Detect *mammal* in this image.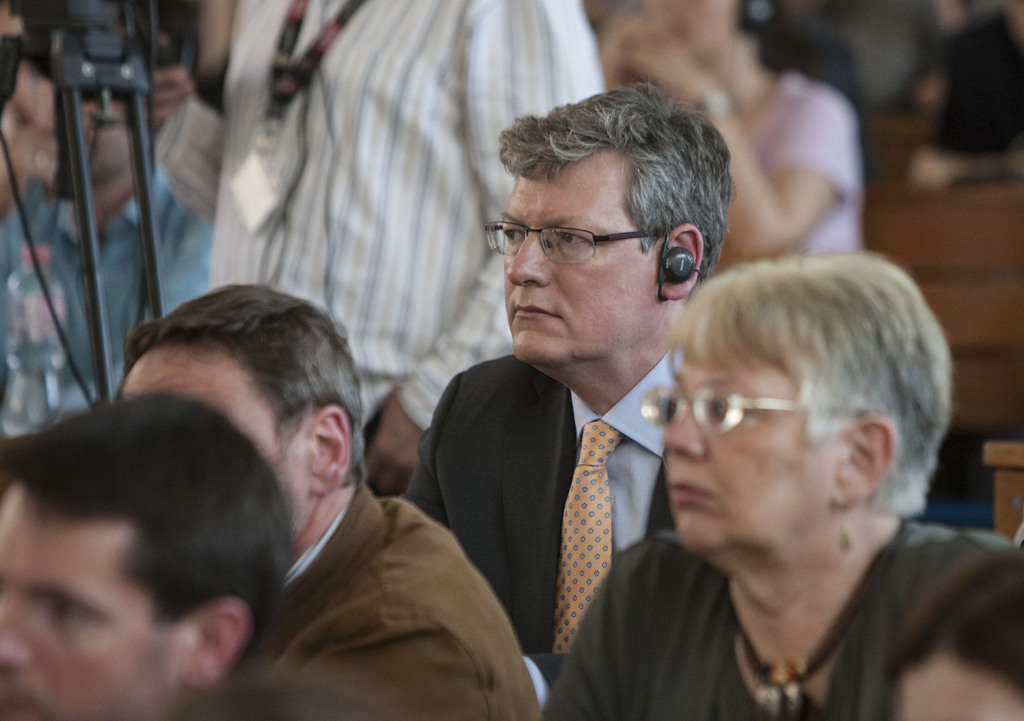
Detection: [left=0, top=382, right=304, bottom=720].
